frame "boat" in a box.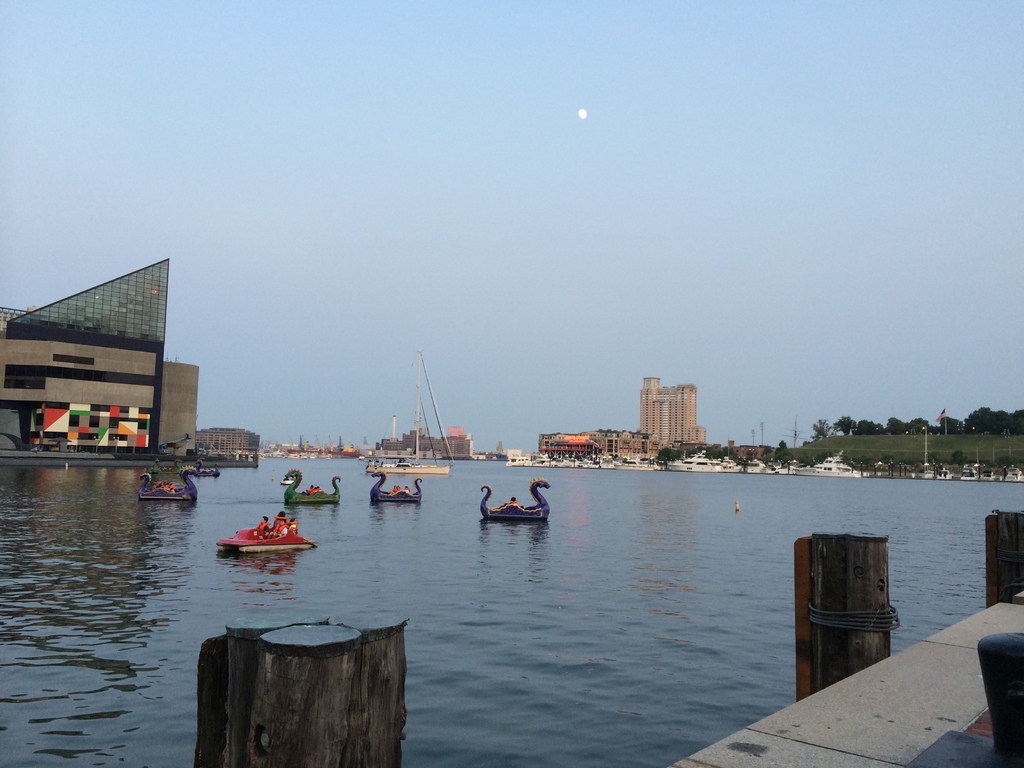
[483, 483, 550, 522].
